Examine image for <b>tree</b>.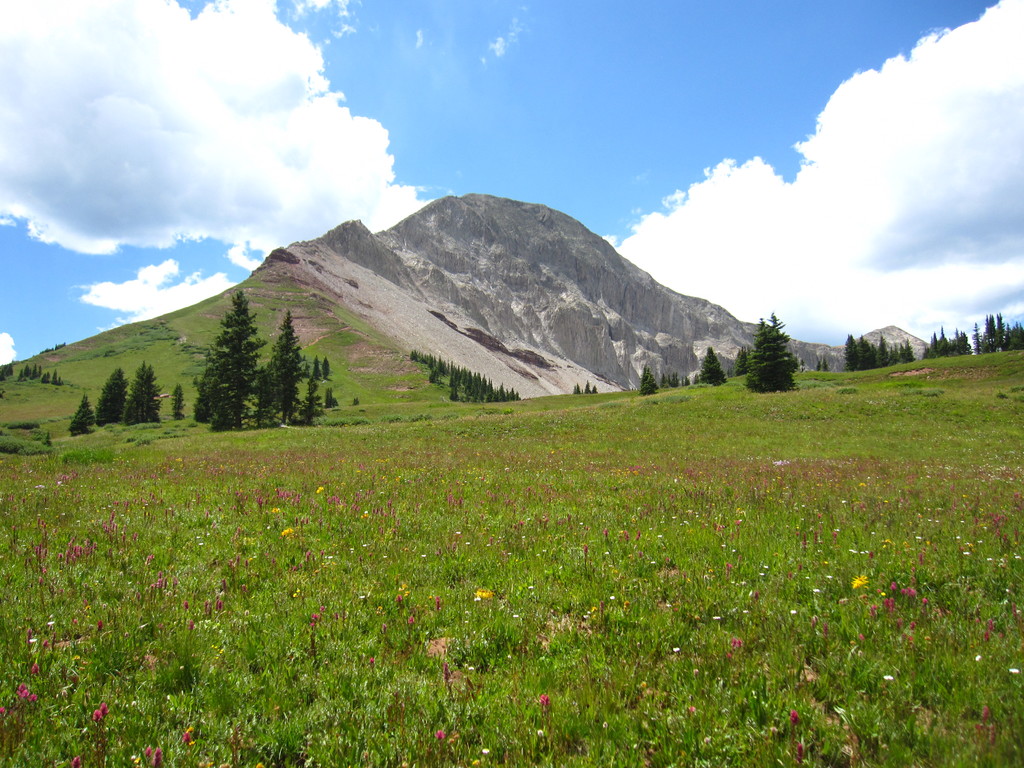
Examination result: locate(691, 373, 701, 384).
